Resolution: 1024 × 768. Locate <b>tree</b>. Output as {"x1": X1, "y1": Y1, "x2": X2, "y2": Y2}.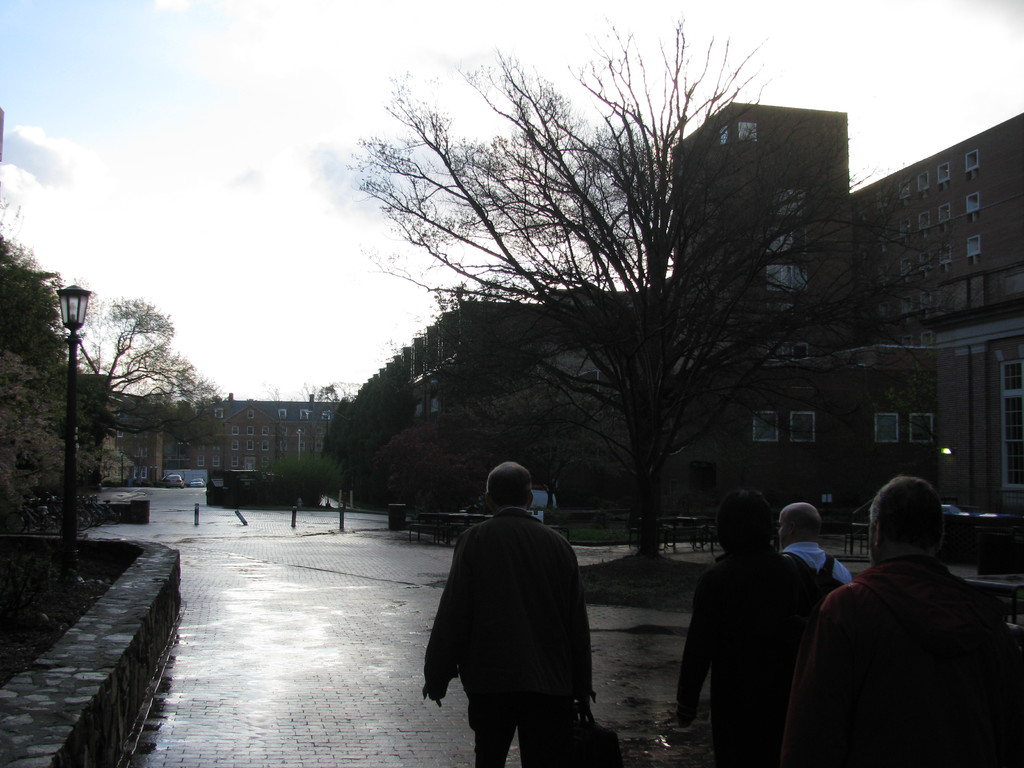
{"x1": 364, "y1": 417, "x2": 433, "y2": 502}.
